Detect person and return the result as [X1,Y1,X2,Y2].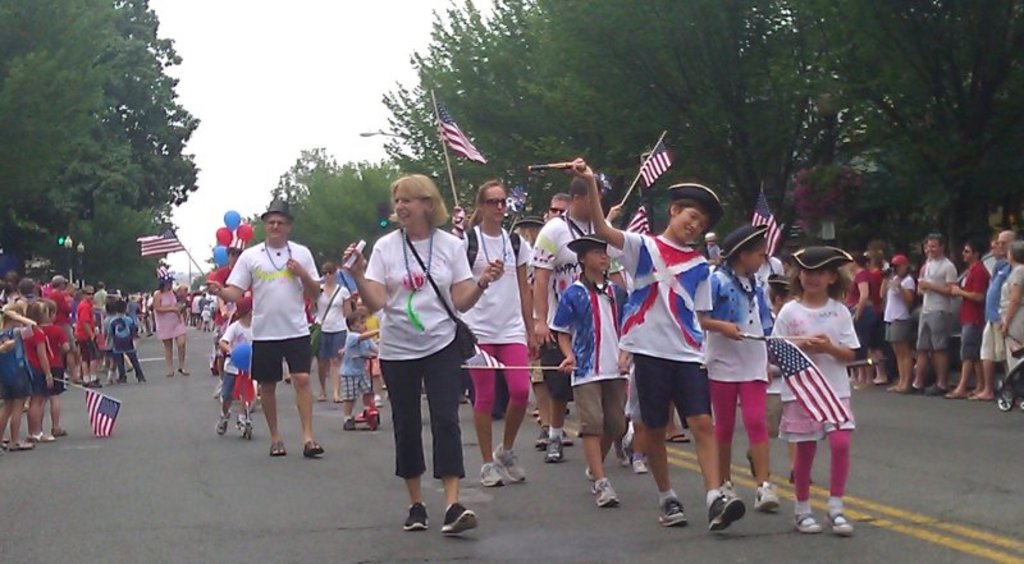
[988,224,1010,398].
